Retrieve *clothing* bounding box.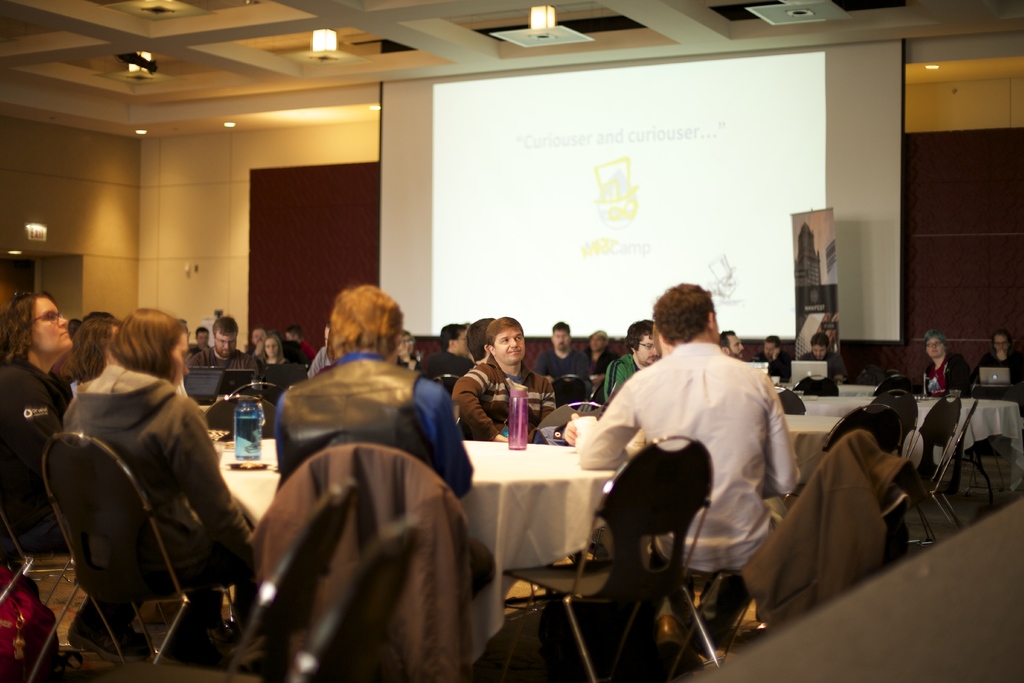
Bounding box: x1=47 y1=355 x2=271 y2=648.
